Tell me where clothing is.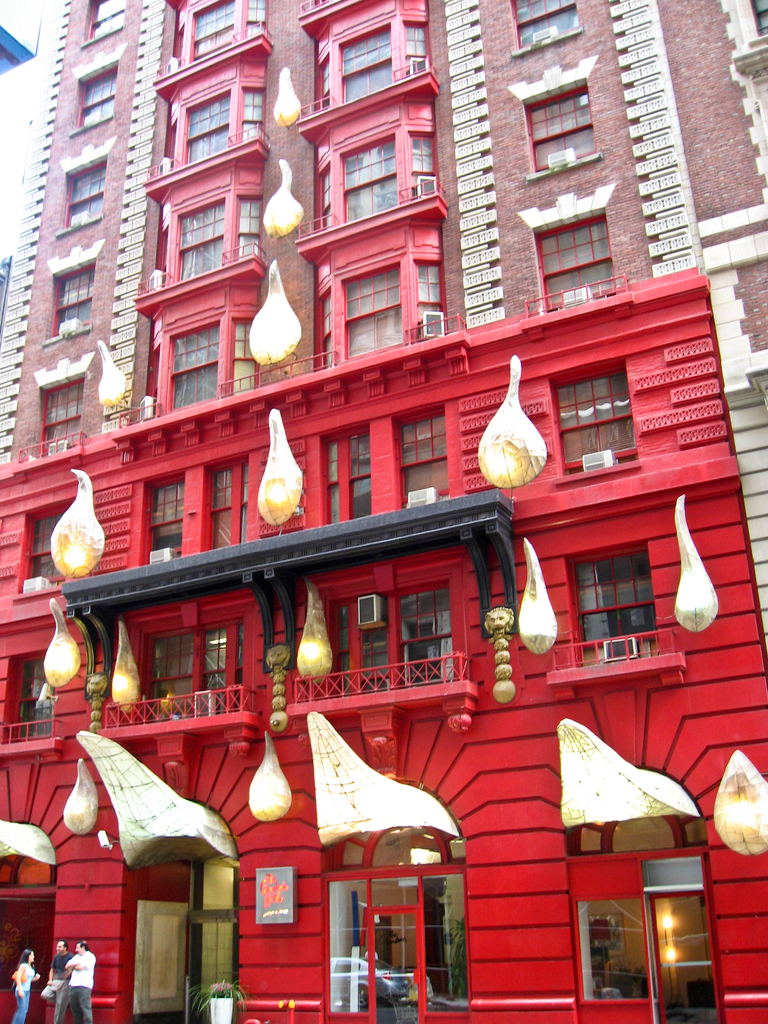
clothing is at [x1=67, y1=948, x2=97, y2=1023].
